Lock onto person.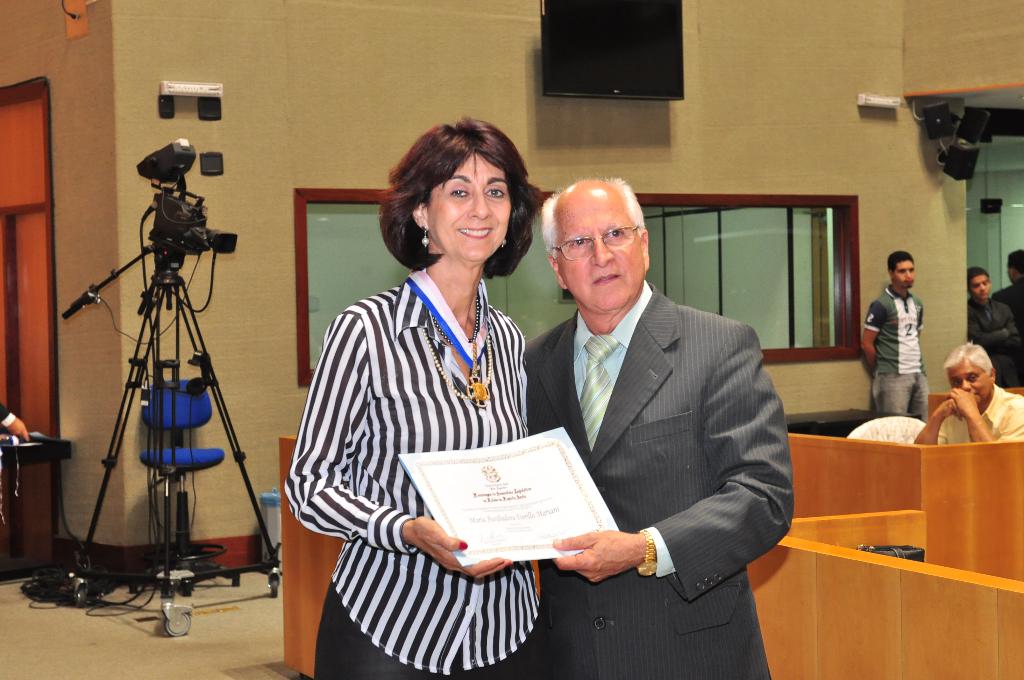
Locked: bbox=(993, 252, 1023, 323).
